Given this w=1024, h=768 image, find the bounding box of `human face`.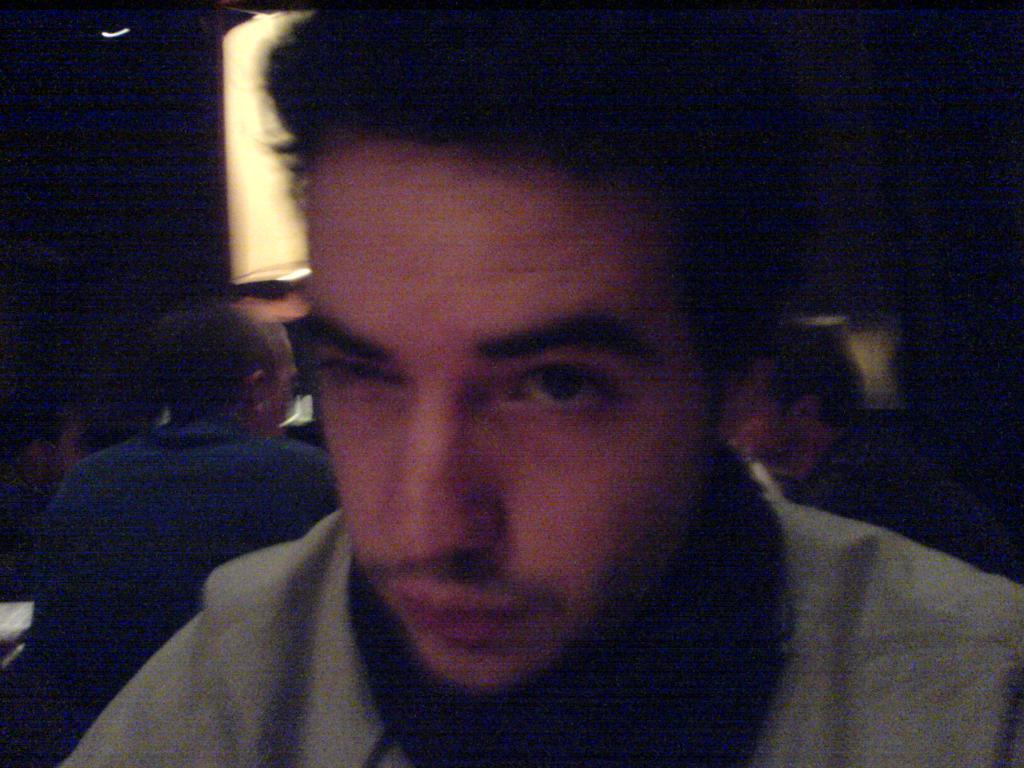
268, 346, 300, 434.
